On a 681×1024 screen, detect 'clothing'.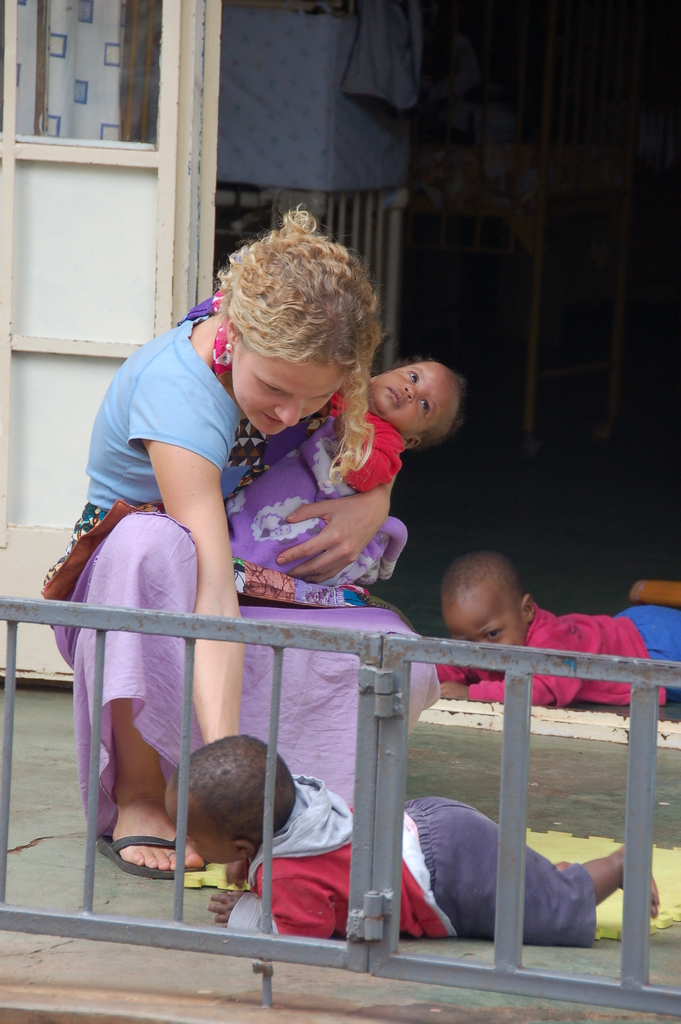
<bbox>78, 313, 357, 822</bbox>.
